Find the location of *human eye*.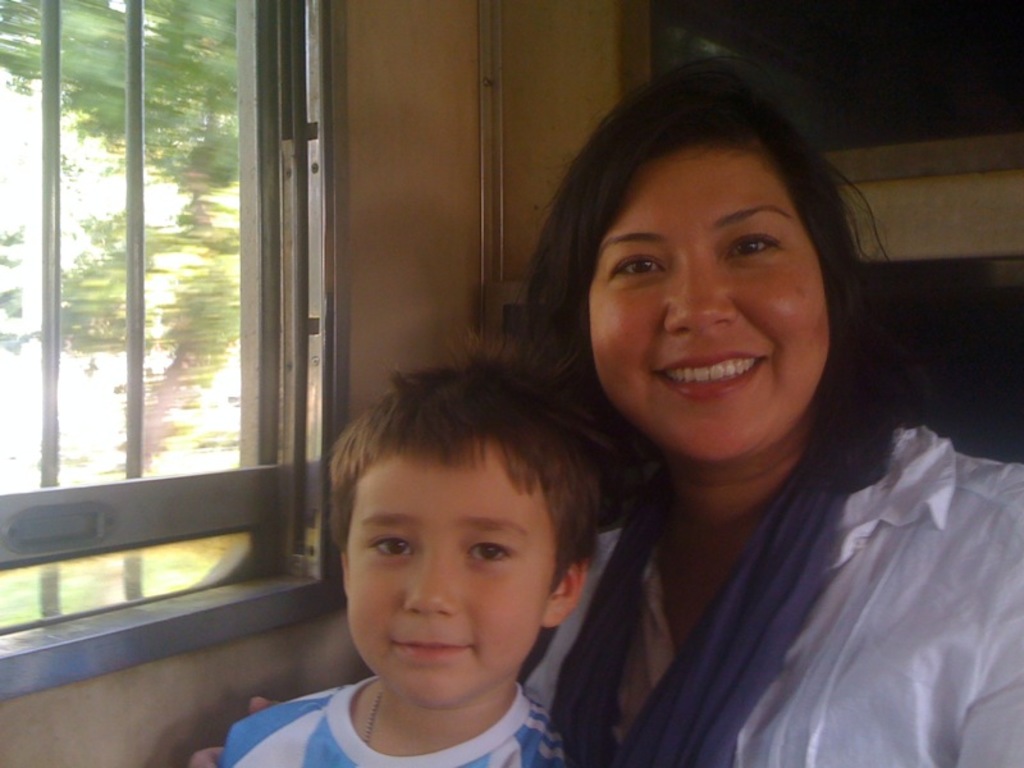
Location: x1=371 y1=530 x2=422 y2=564.
